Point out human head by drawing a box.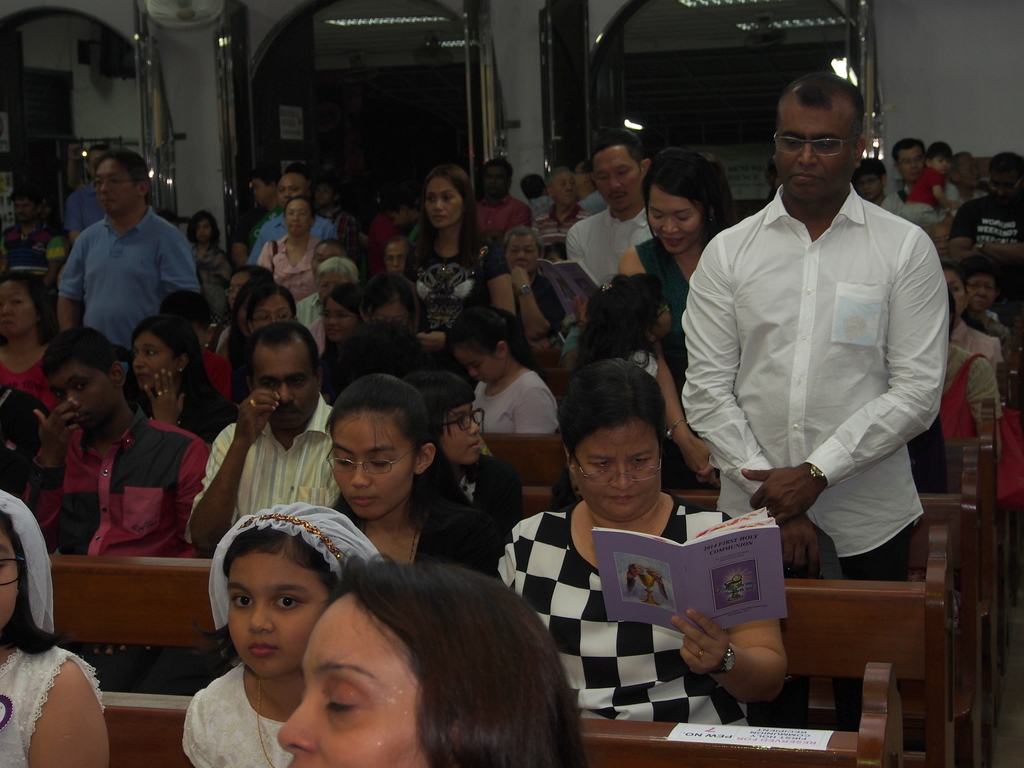
BBox(953, 150, 980, 186).
